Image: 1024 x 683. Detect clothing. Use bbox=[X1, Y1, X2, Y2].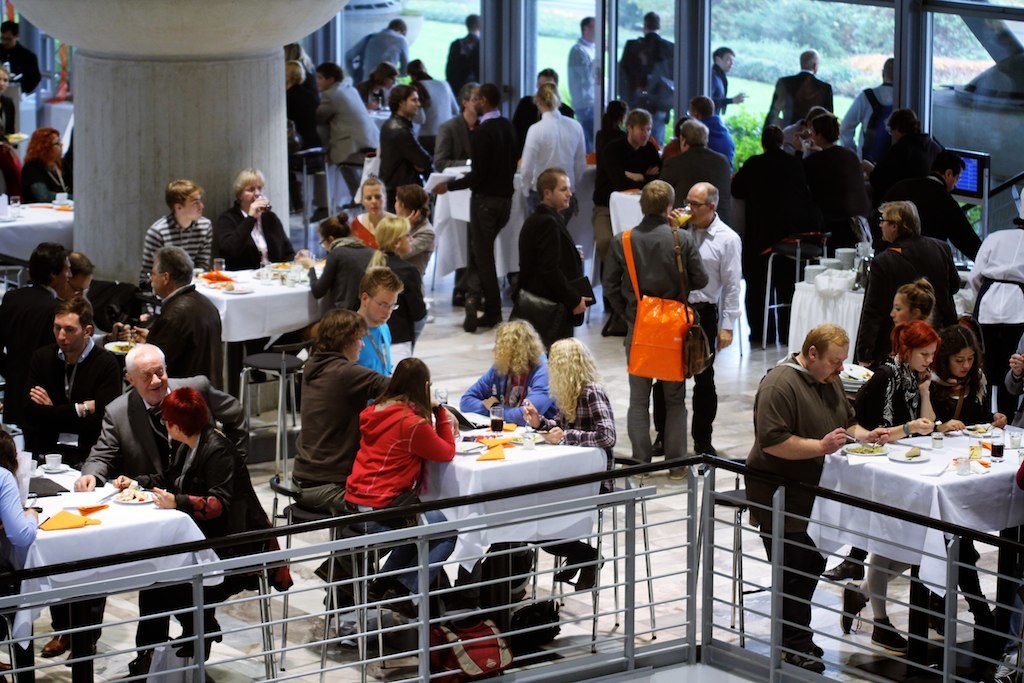
bbox=[441, 33, 484, 95].
